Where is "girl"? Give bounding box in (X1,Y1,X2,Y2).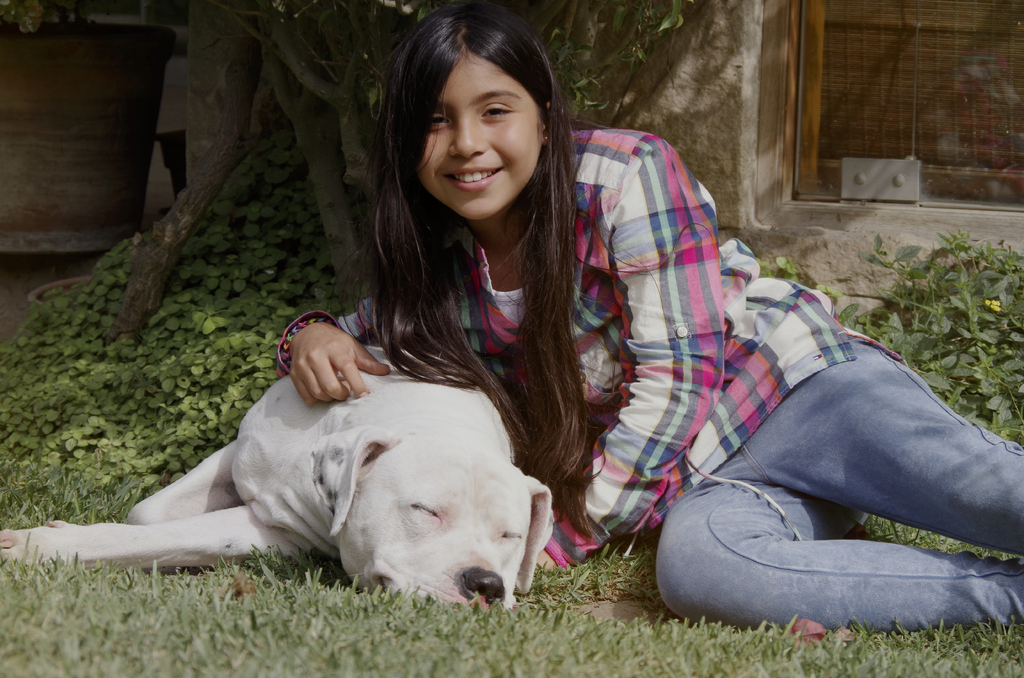
(273,3,1023,629).
